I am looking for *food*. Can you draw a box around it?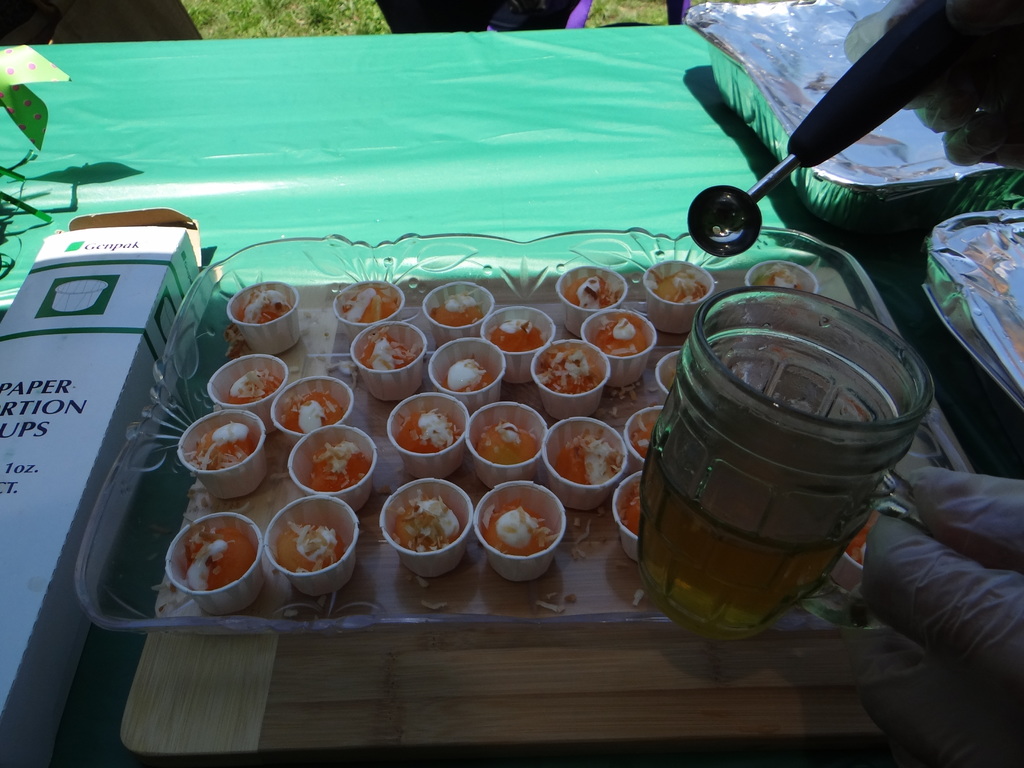
Sure, the bounding box is (x1=360, y1=329, x2=420, y2=371).
